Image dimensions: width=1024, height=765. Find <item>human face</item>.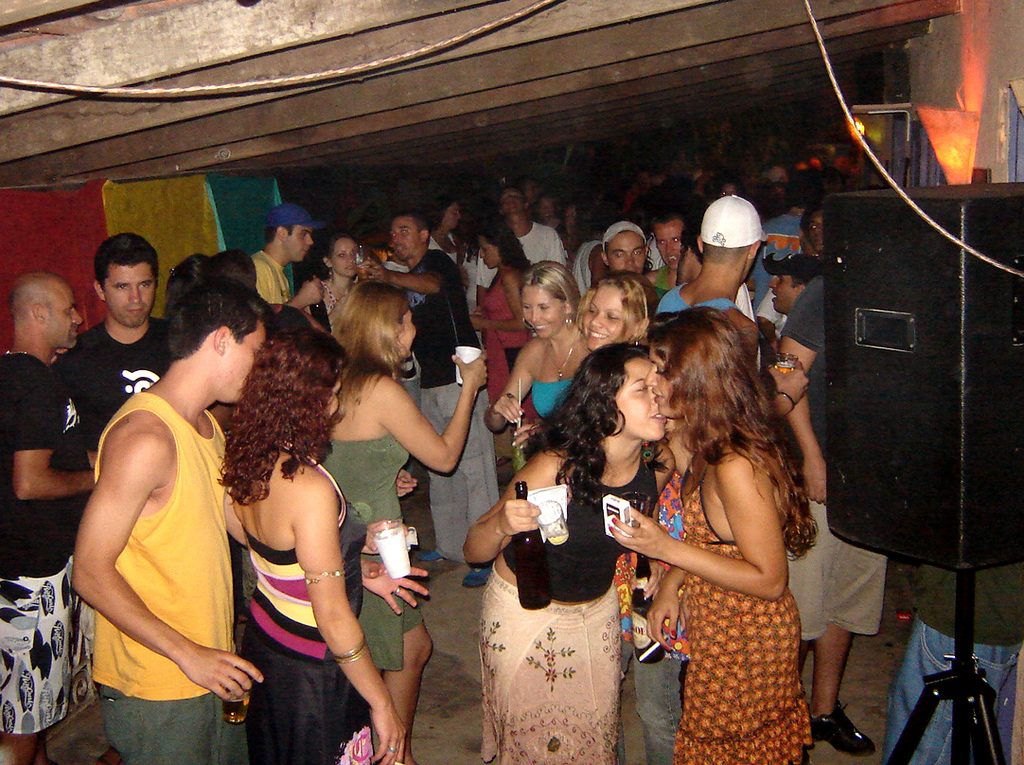
[left=582, top=287, right=624, bottom=347].
